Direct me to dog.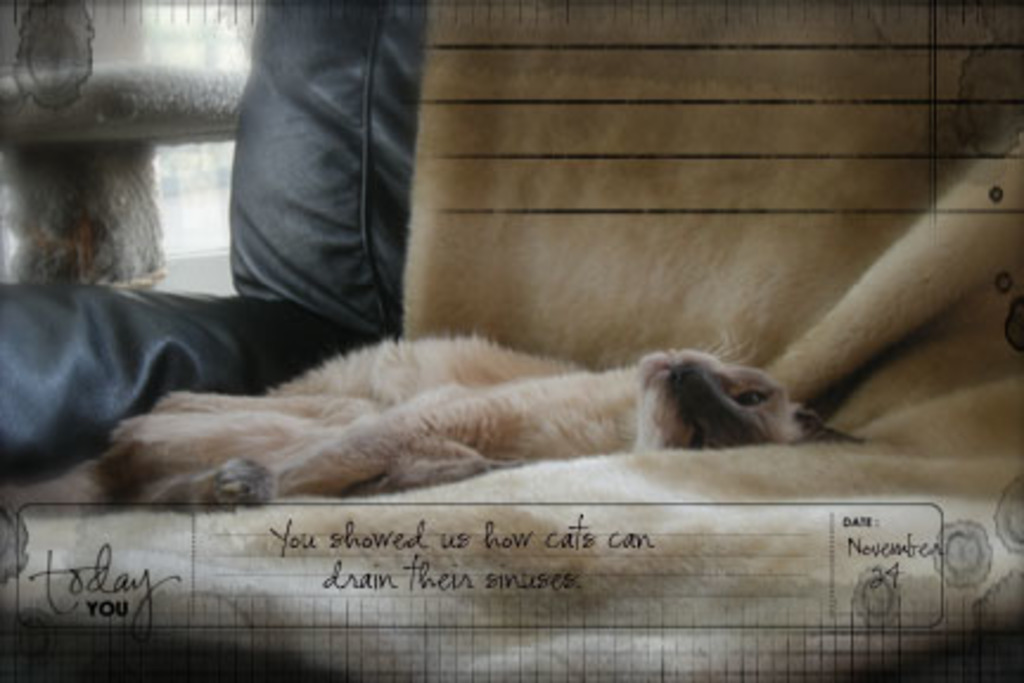
Direction: detection(0, 332, 863, 517).
